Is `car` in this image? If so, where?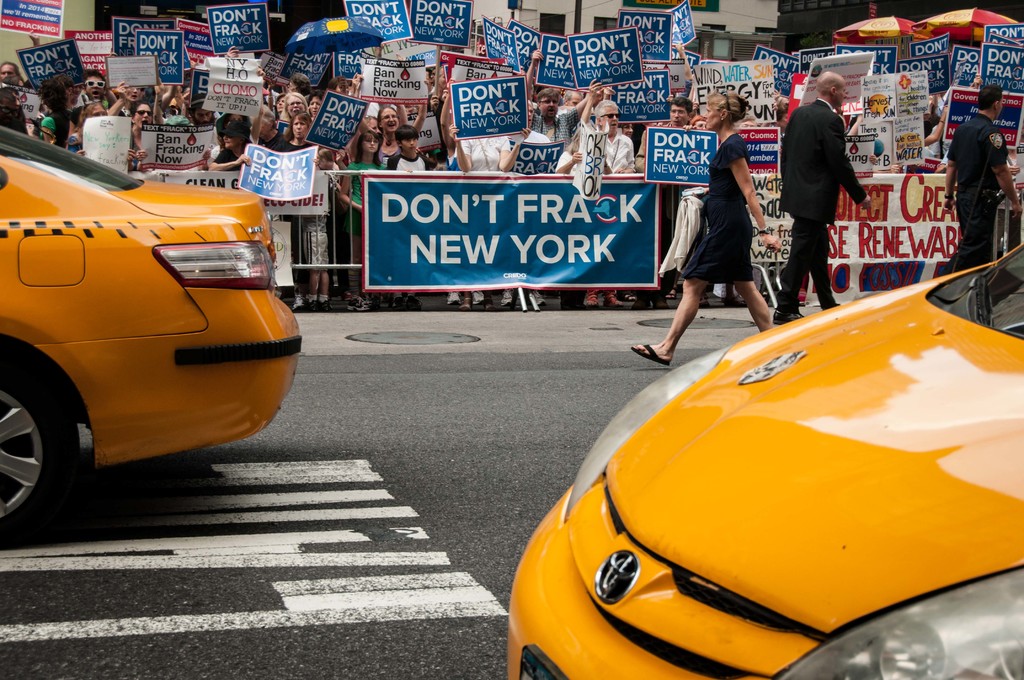
Yes, at <region>0, 121, 299, 549</region>.
